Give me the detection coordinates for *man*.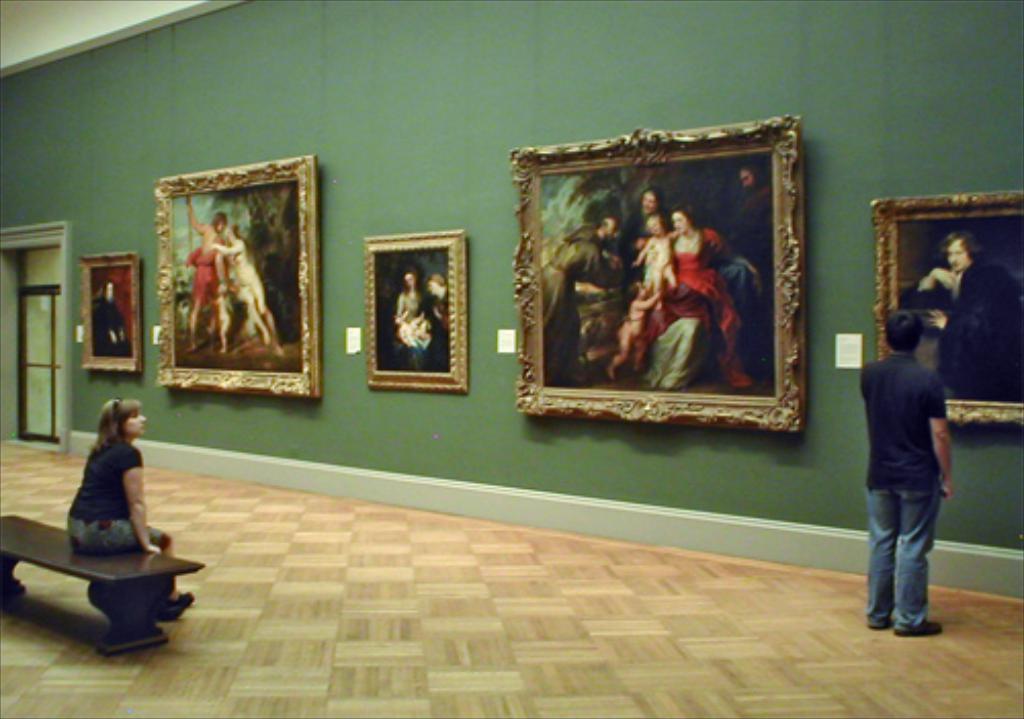
x1=858 y1=305 x2=950 y2=635.
